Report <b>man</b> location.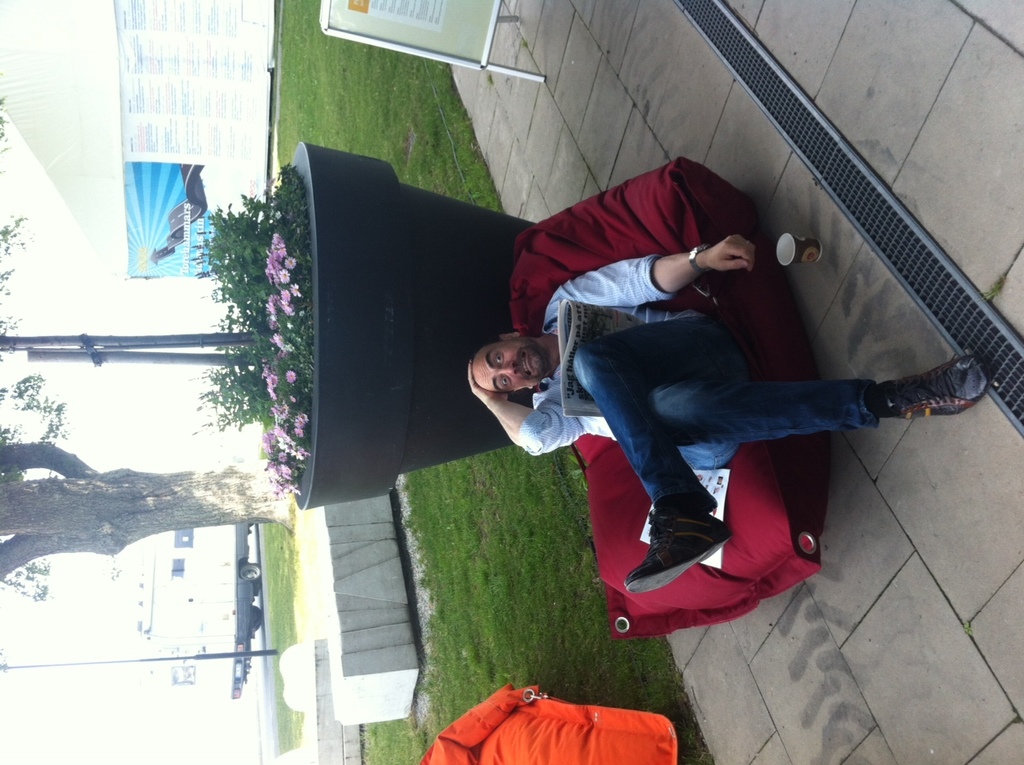
Report: <box>457,223,1002,603</box>.
